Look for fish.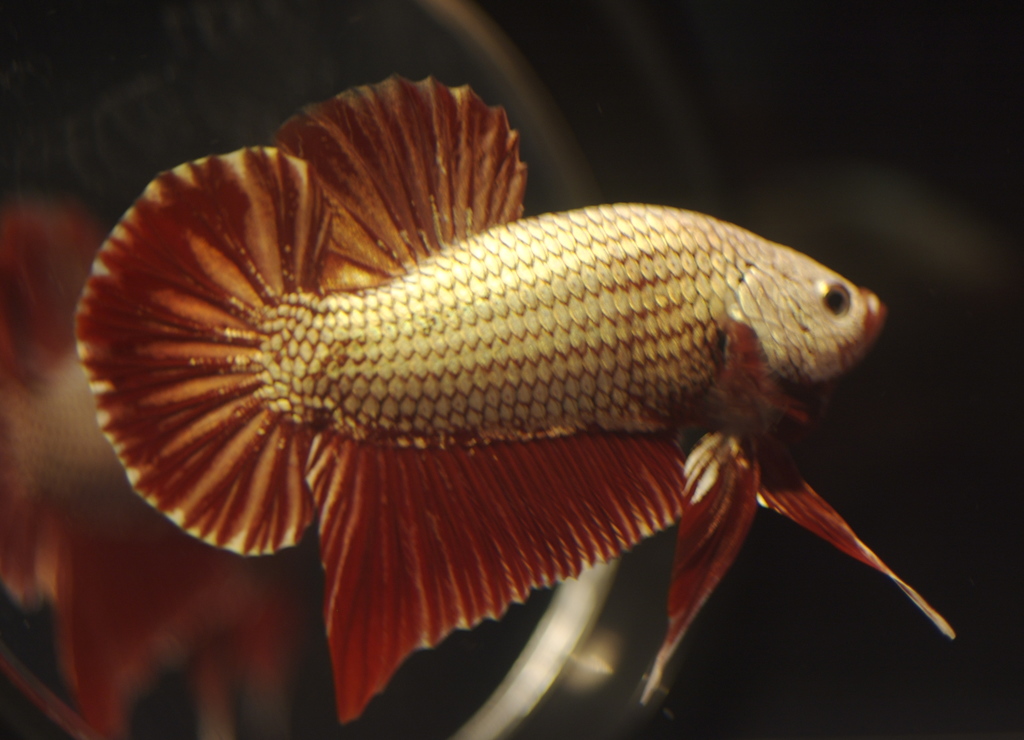
Found: <bbox>0, 209, 316, 739</bbox>.
